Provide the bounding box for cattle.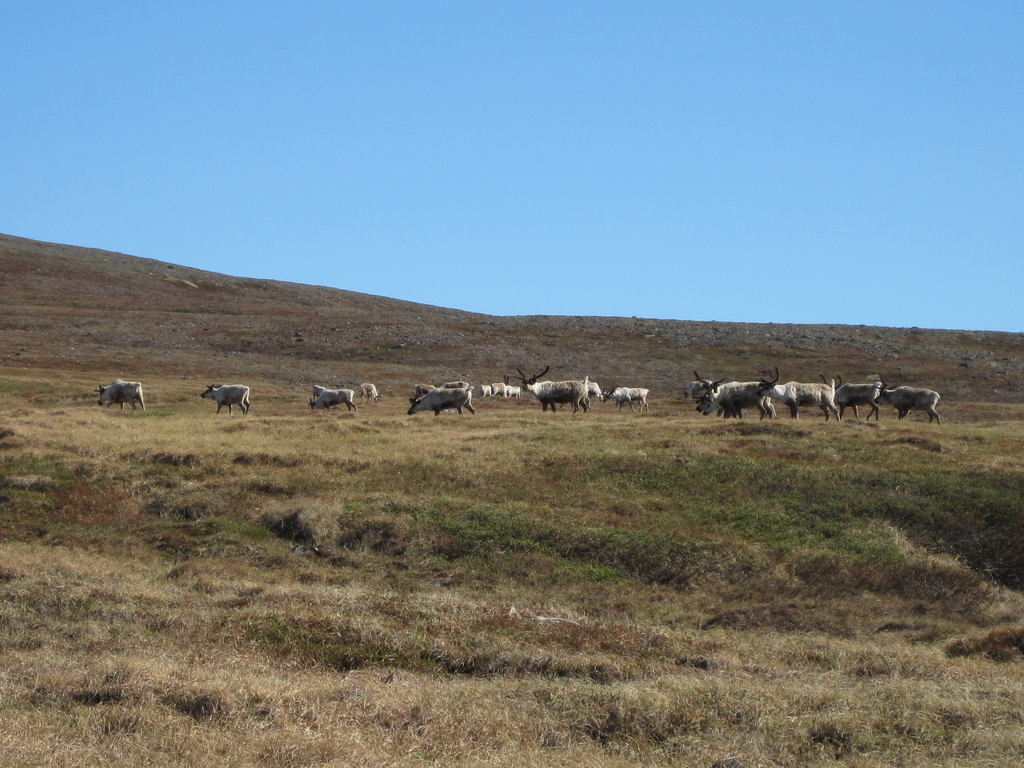
{"x1": 580, "y1": 381, "x2": 604, "y2": 401}.
